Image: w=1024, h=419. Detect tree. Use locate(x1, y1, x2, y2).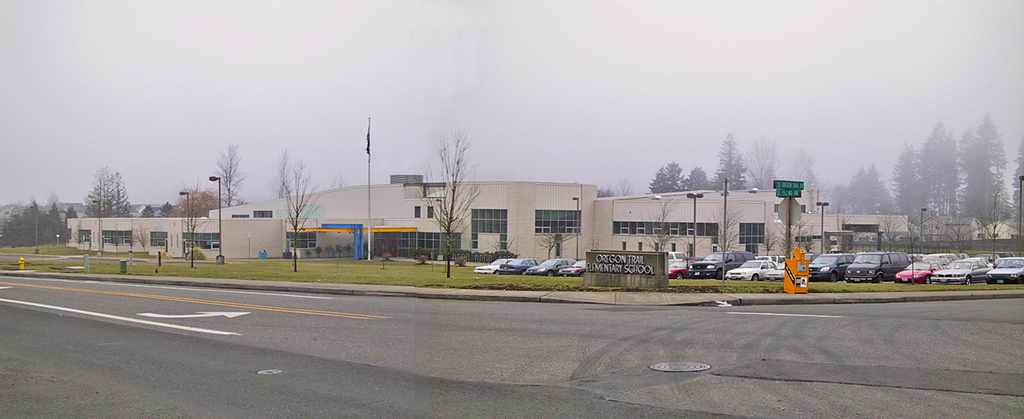
locate(954, 129, 980, 224).
